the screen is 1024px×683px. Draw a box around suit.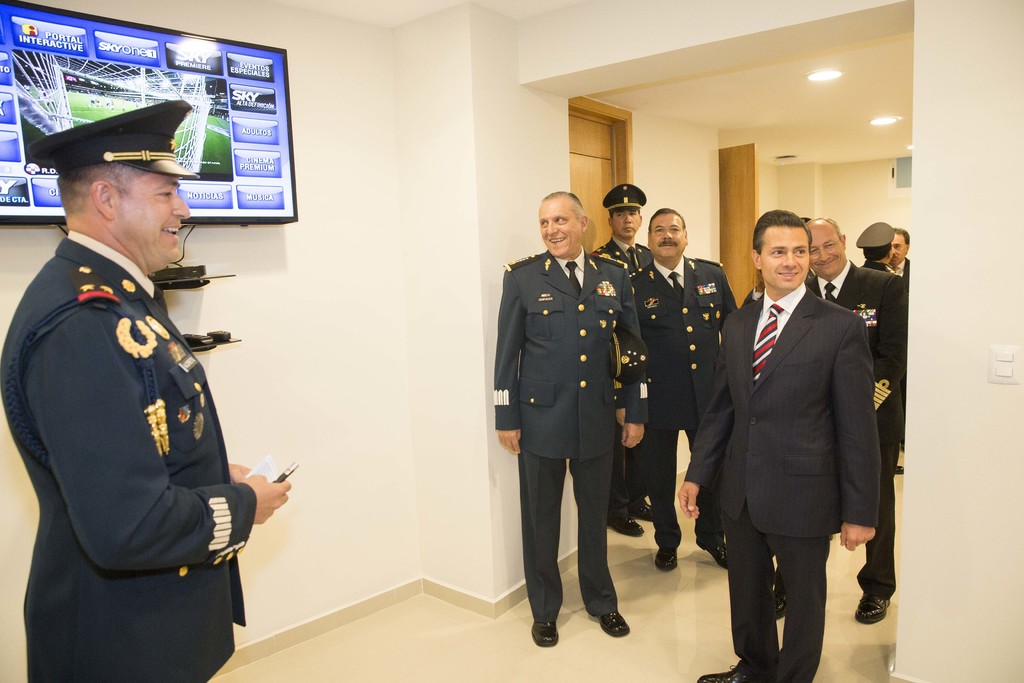
{"x1": 892, "y1": 251, "x2": 910, "y2": 274}.
